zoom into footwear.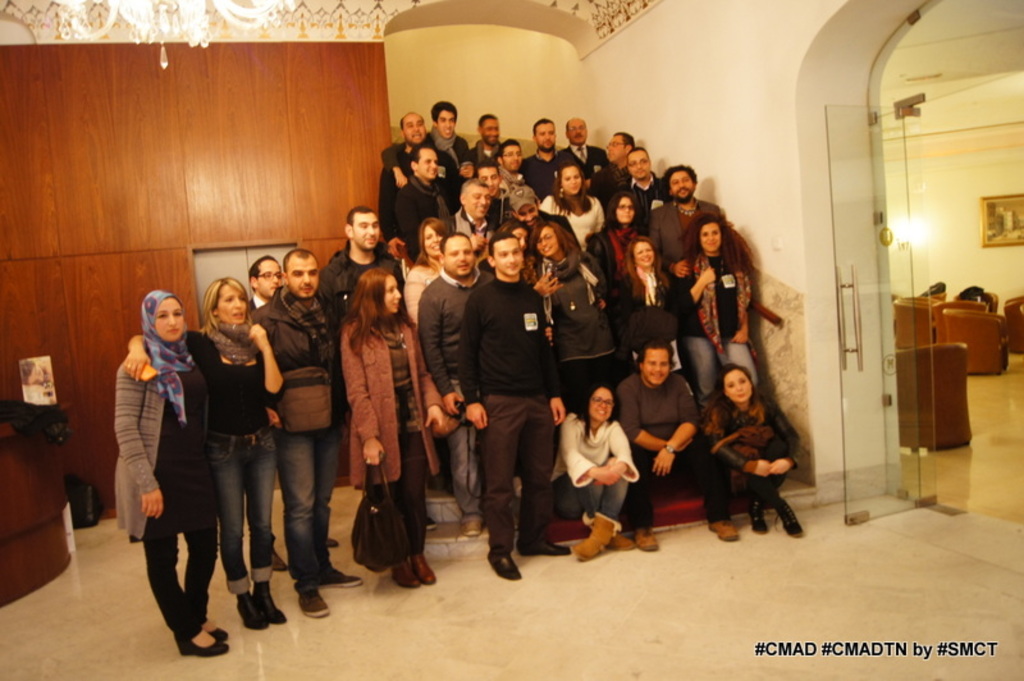
Zoom target: Rect(410, 556, 439, 588).
